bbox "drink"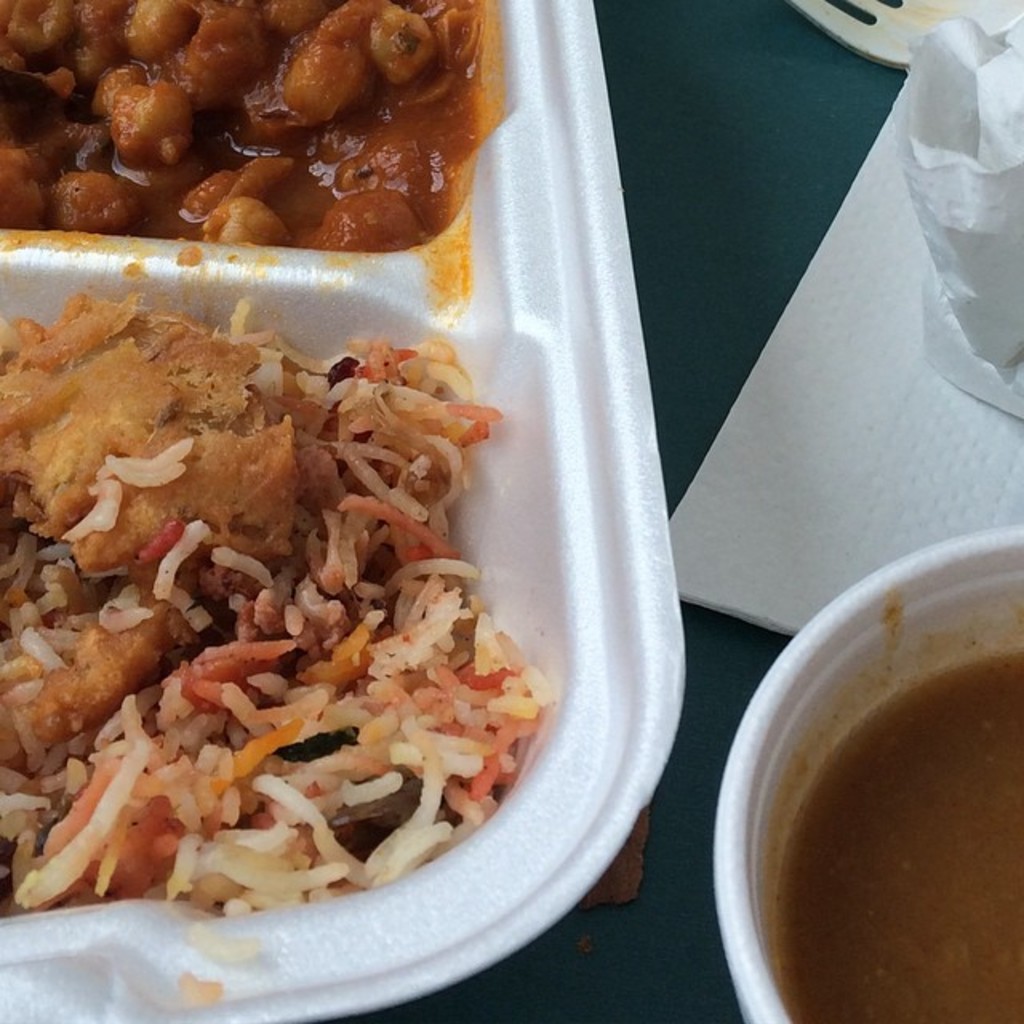
710 526 1022 1022
